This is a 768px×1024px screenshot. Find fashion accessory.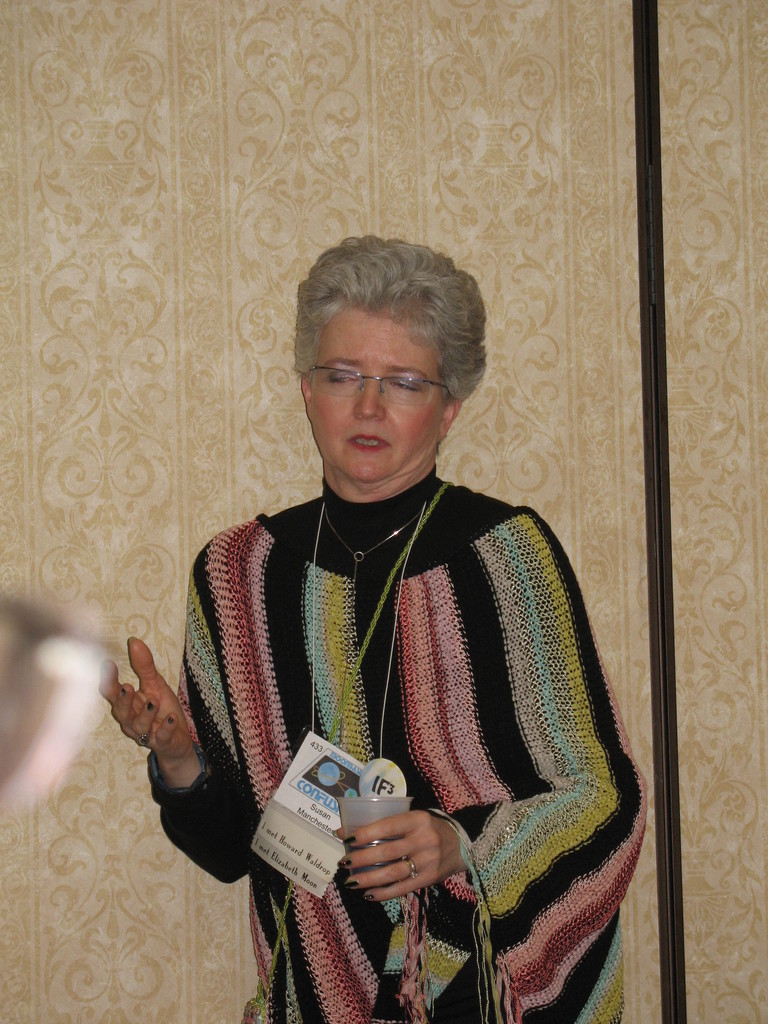
Bounding box: [x1=360, y1=895, x2=372, y2=904].
